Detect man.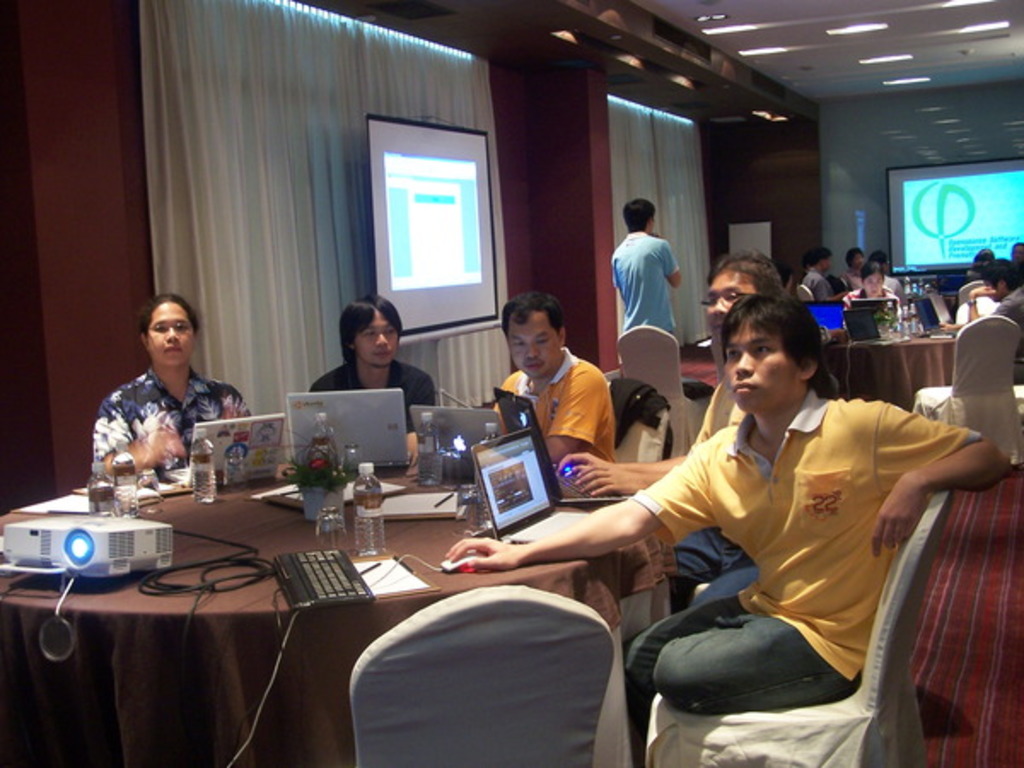
Detected at {"left": 606, "top": 195, "right": 681, "bottom": 346}.
